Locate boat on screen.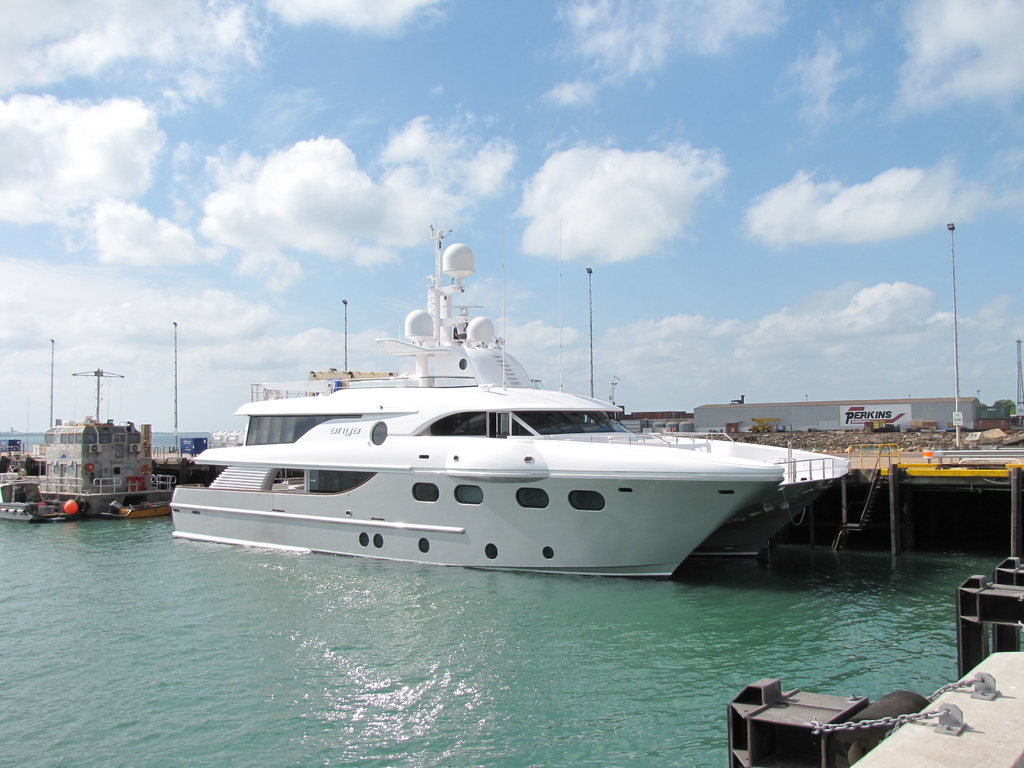
On screen at pyautogui.locateOnScreen(0, 331, 186, 509).
